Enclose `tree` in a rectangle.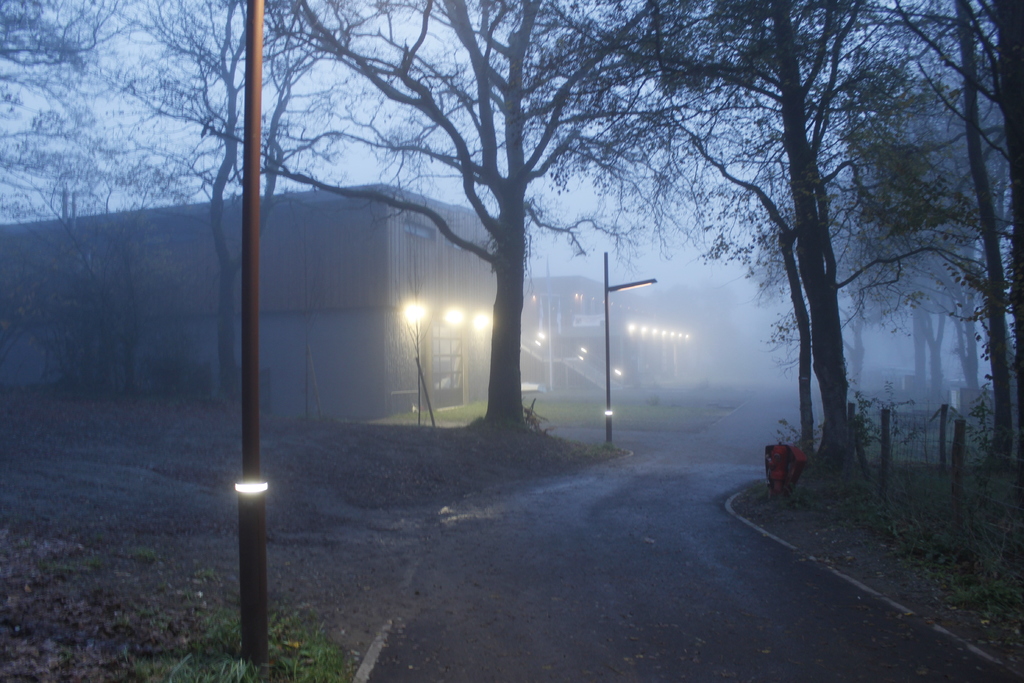
106/0/387/397.
